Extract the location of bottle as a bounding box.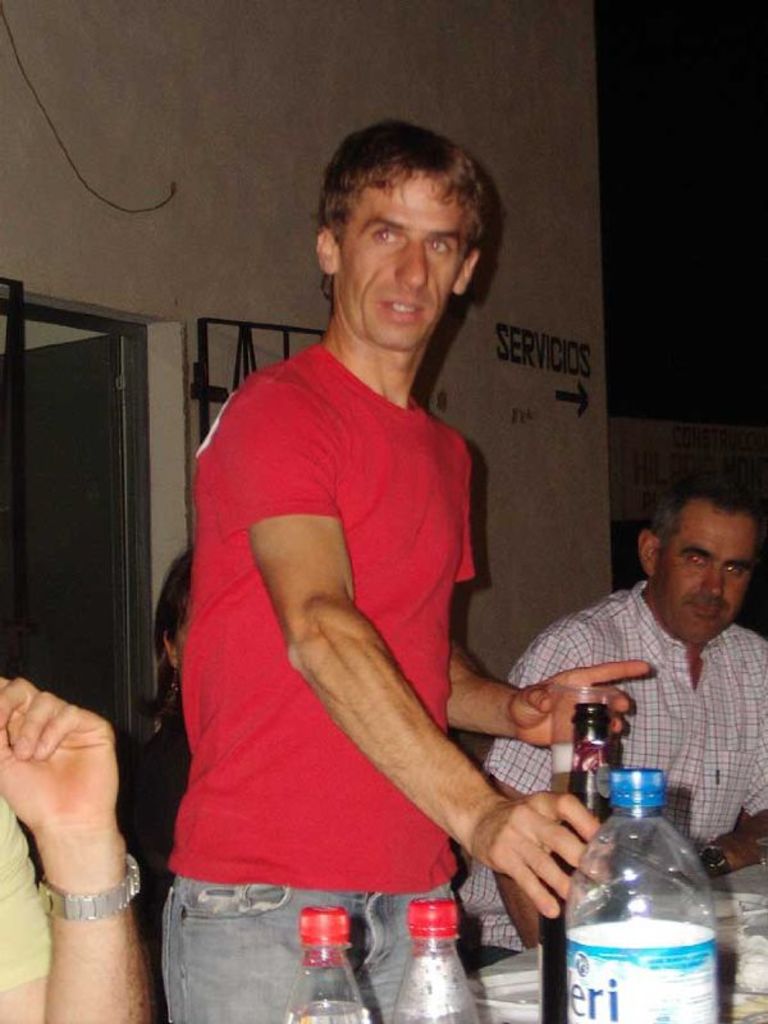
box=[278, 893, 366, 1023].
